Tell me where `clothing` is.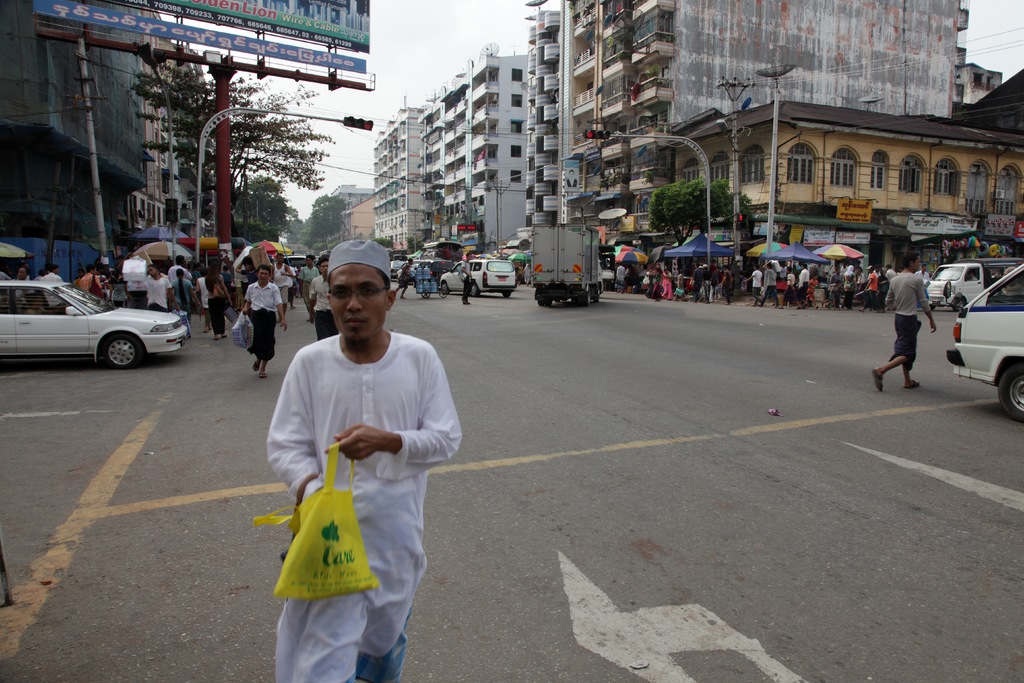
`clothing` is at Rect(883, 270, 929, 373).
